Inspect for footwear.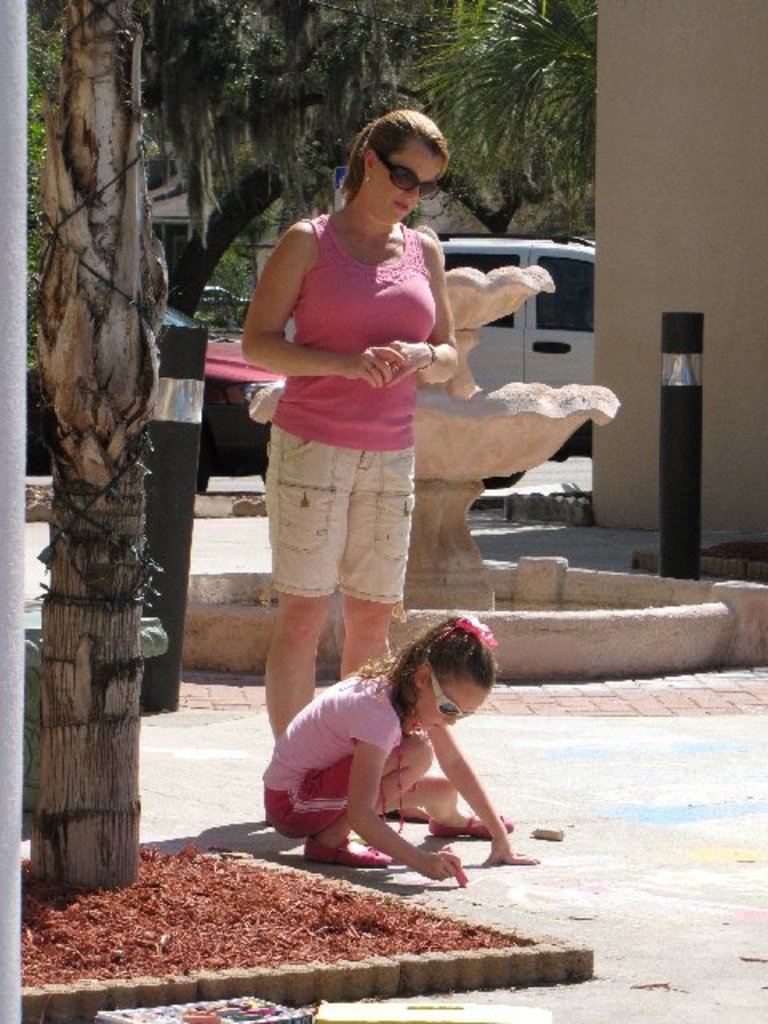
Inspection: BBox(430, 814, 517, 843).
